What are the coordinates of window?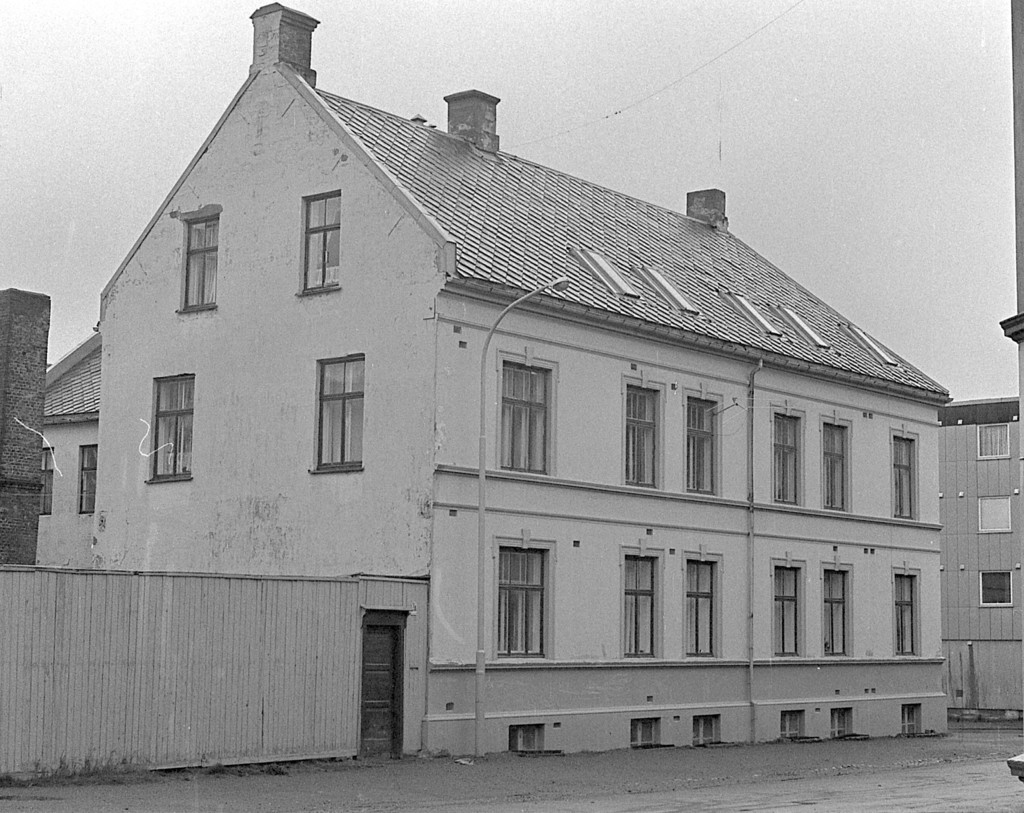
x1=493 y1=361 x2=556 y2=474.
